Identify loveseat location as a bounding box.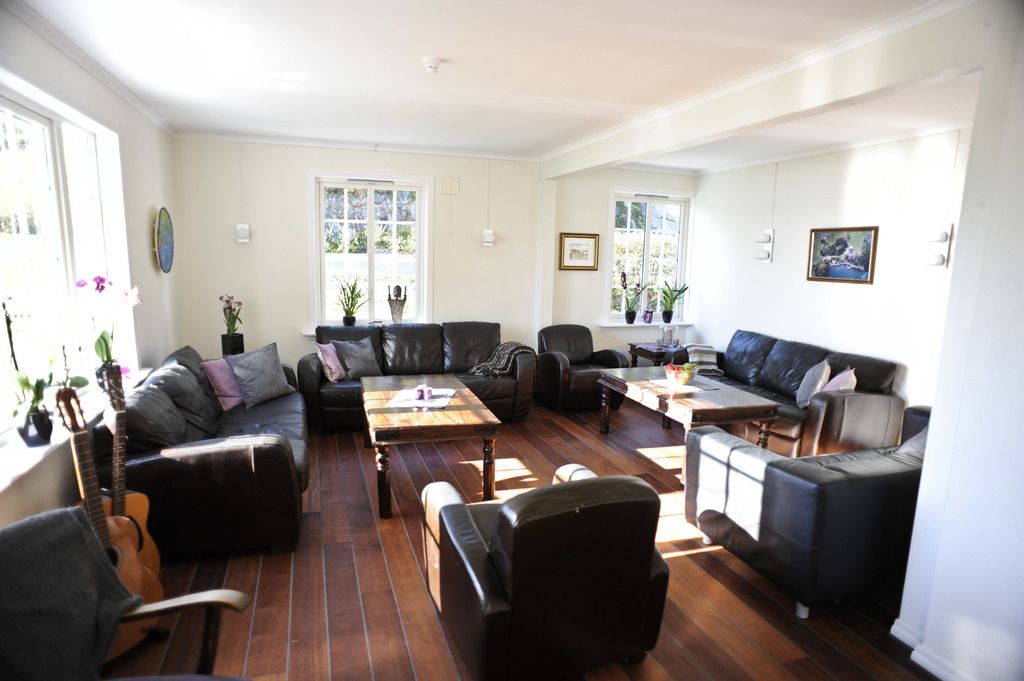
<box>685,320,902,426</box>.
